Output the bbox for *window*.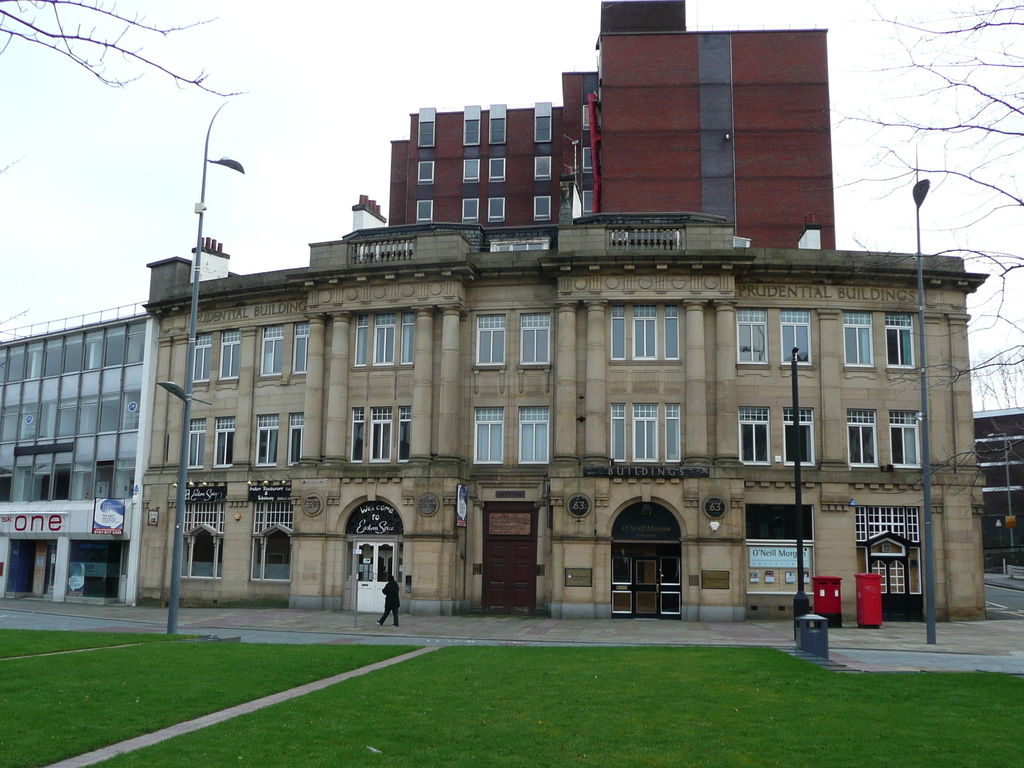
BBox(534, 191, 547, 218).
